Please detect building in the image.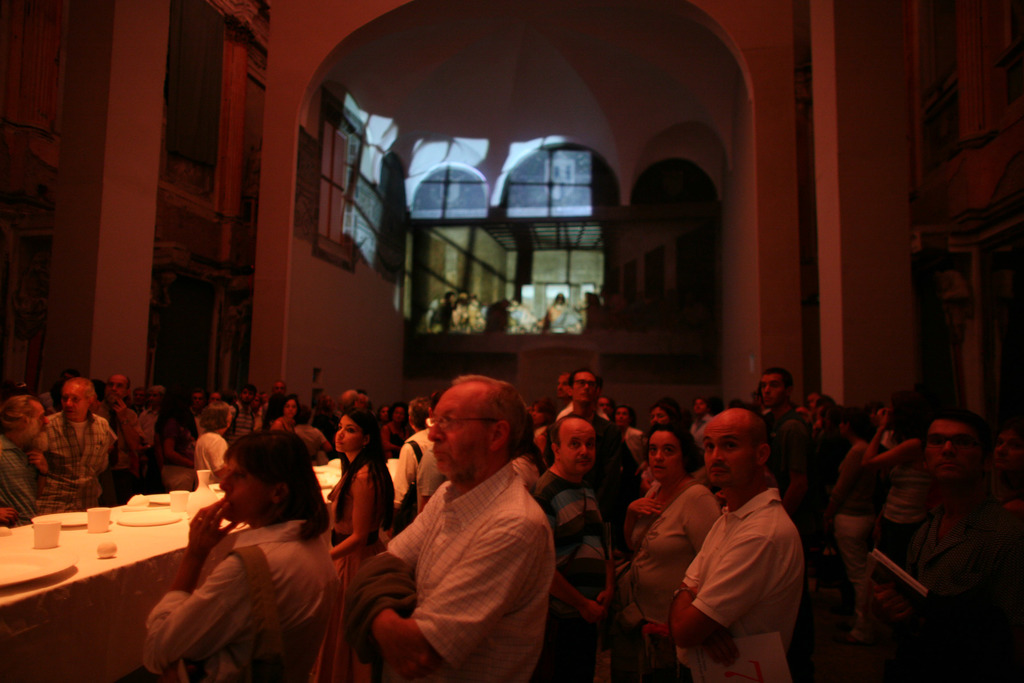
bbox=[0, 5, 1023, 682].
